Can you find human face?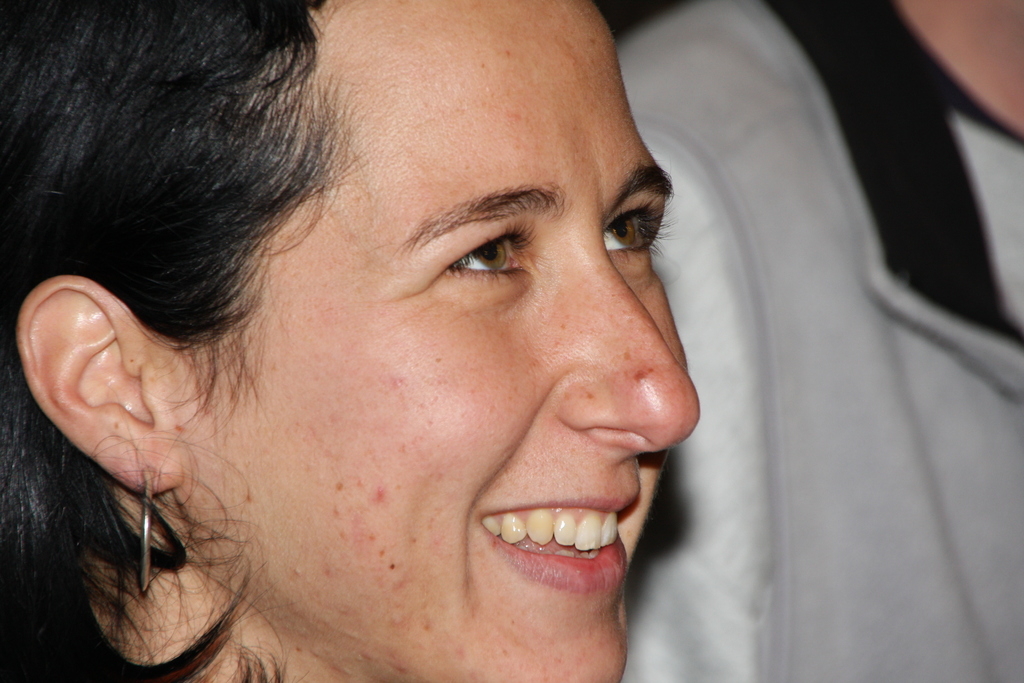
Yes, bounding box: crop(175, 0, 706, 682).
